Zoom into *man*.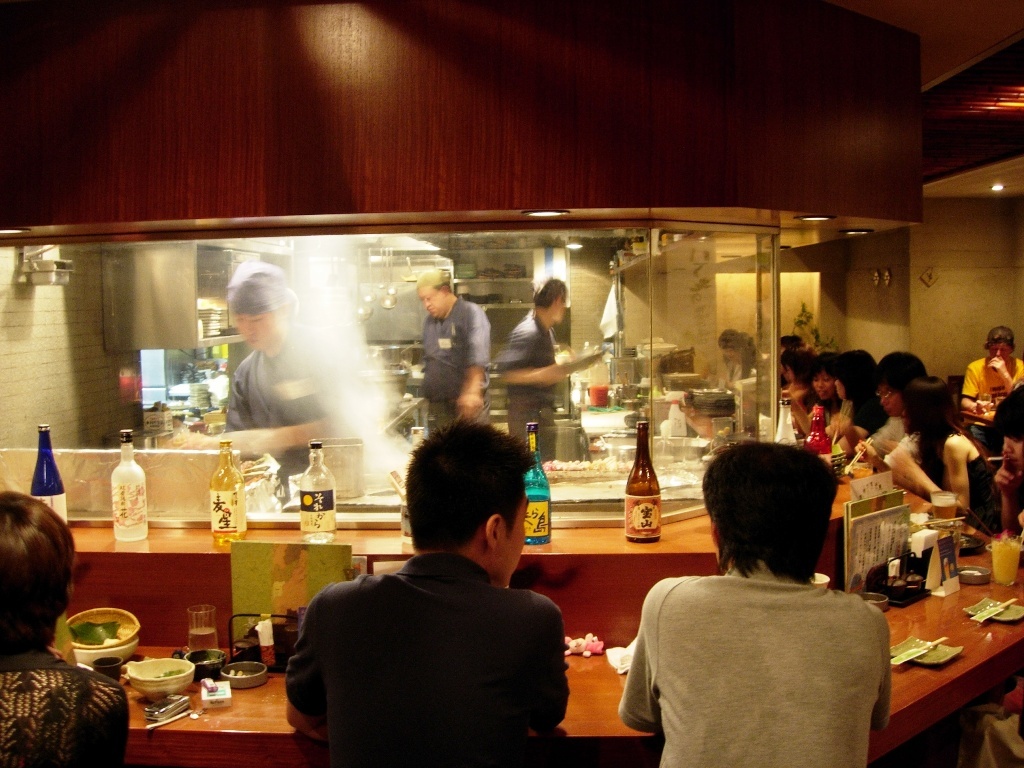
Zoom target: (x1=416, y1=265, x2=493, y2=437).
